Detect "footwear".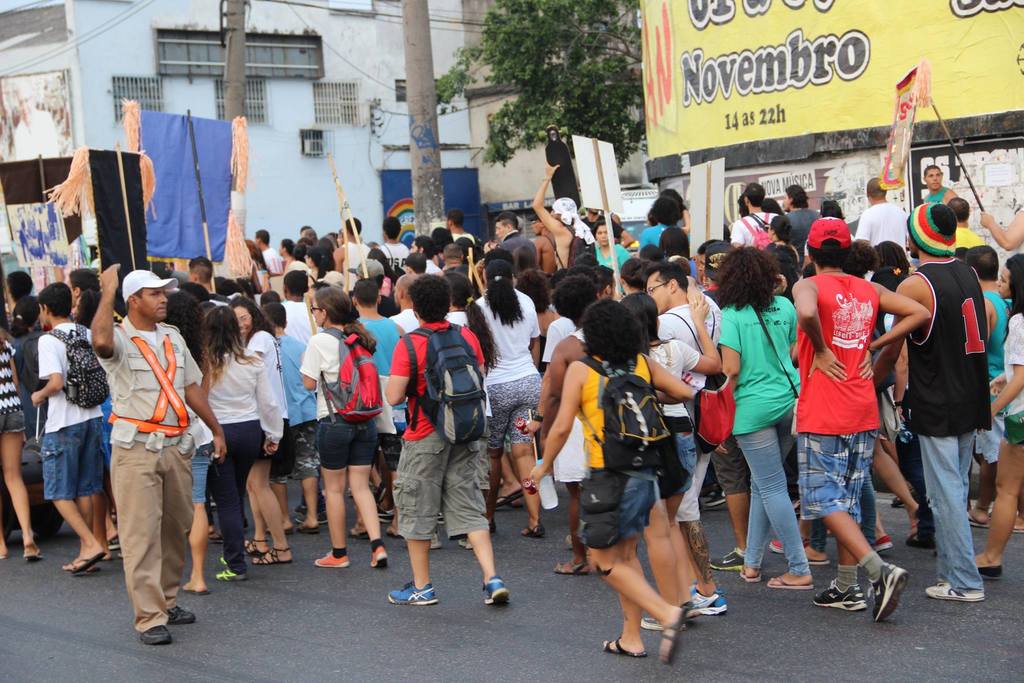
Detected at <region>521, 524, 546, 539</region>.
